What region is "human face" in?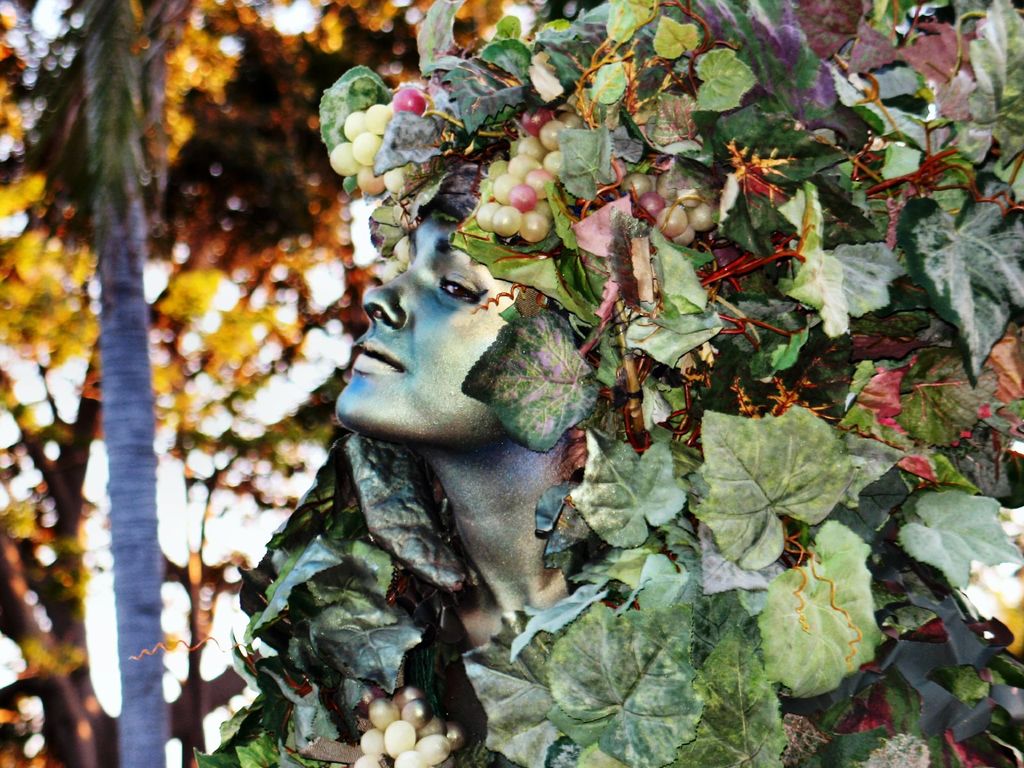
bbox(335, 217, 514, 442).
